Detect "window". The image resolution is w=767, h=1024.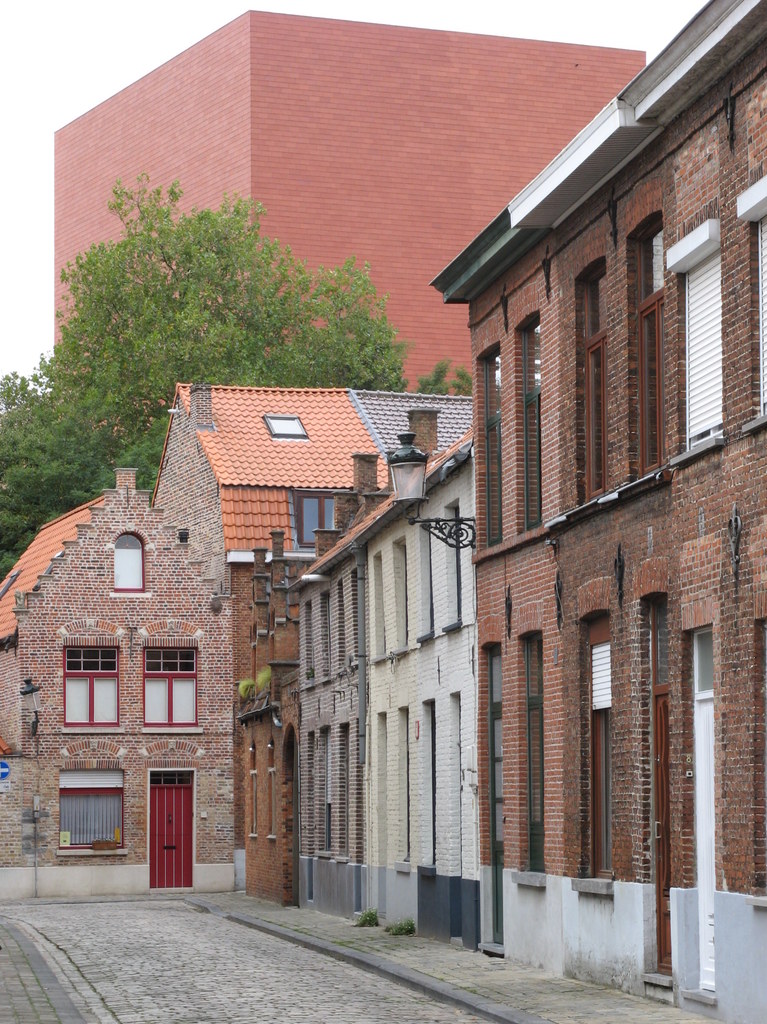
[x1=63, y1=645, x2=122, y2=734].
